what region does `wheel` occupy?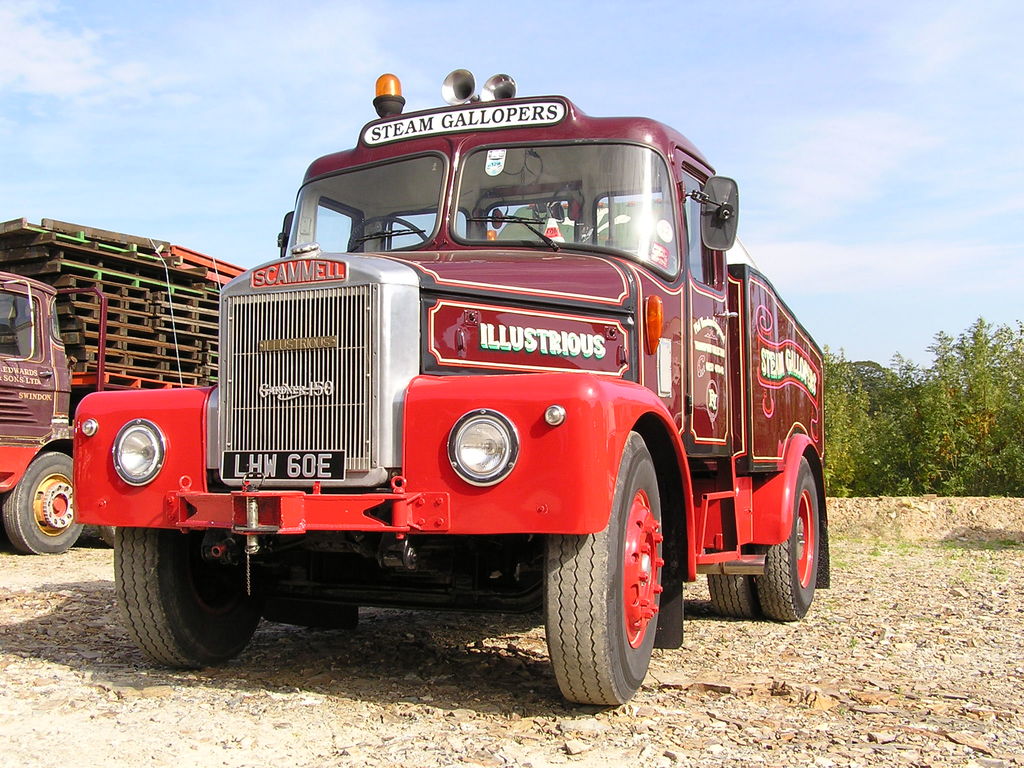
(left=752, top=456, right=821, bottom=619).
